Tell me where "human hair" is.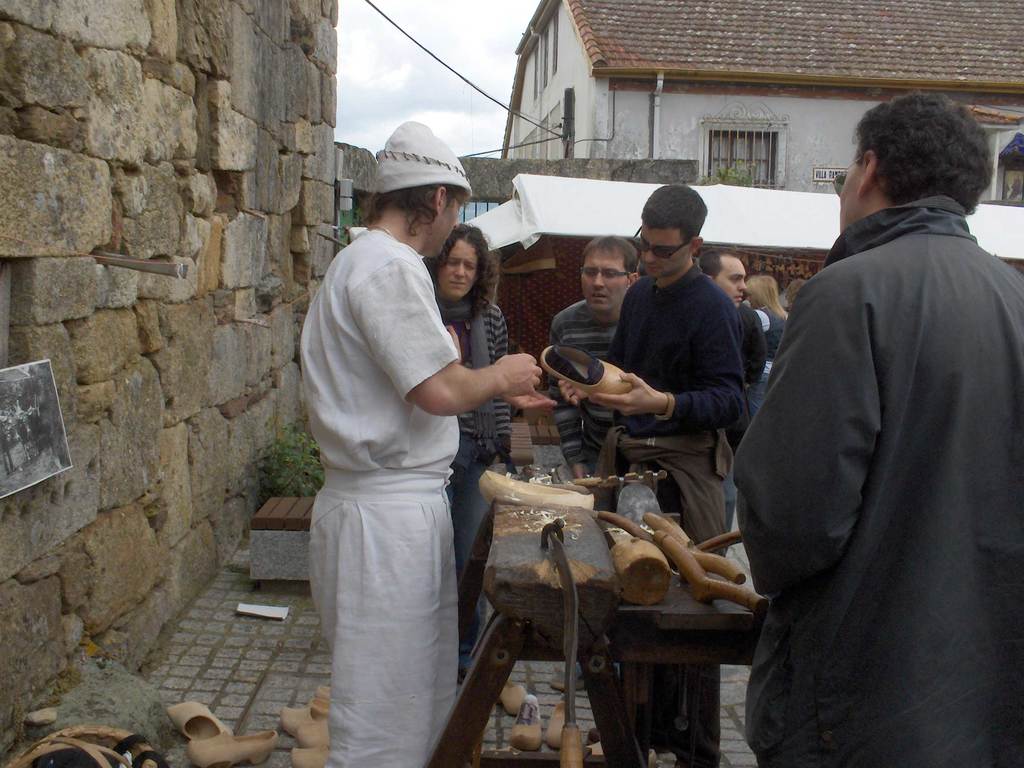
"human hair" is at <box>360,182,467,239</box>.
